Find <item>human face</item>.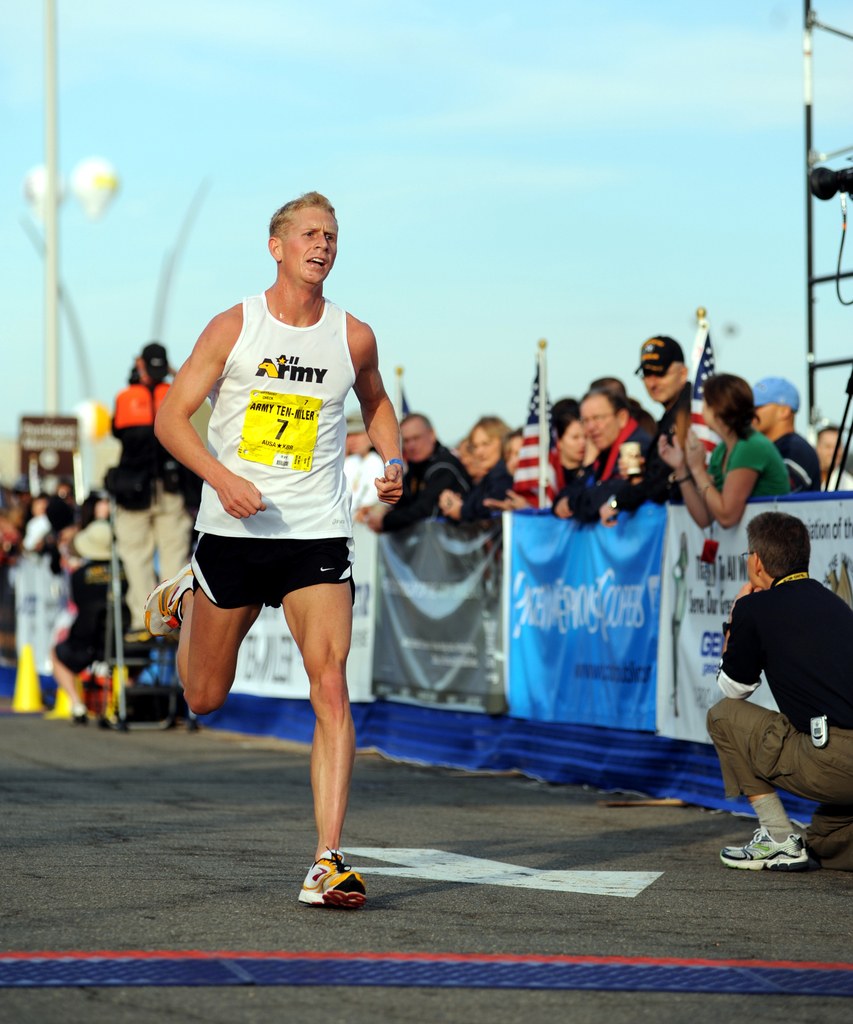
box(401, 424, 429, 462).
